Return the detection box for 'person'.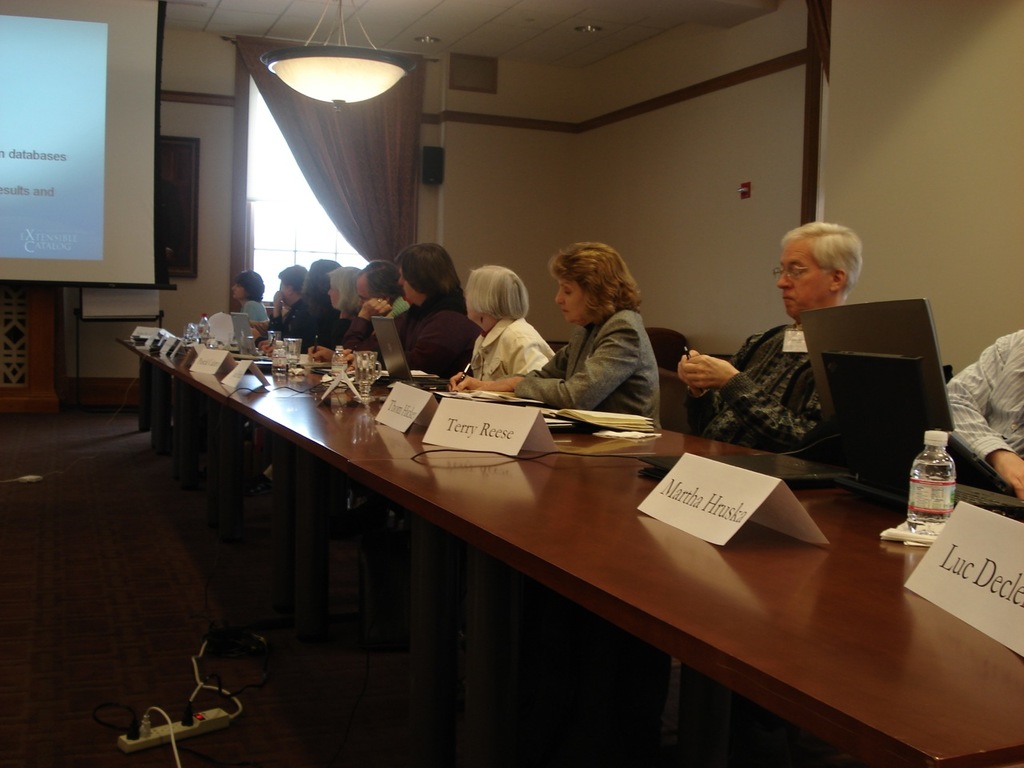
crop(234, 268, 270, 328).
